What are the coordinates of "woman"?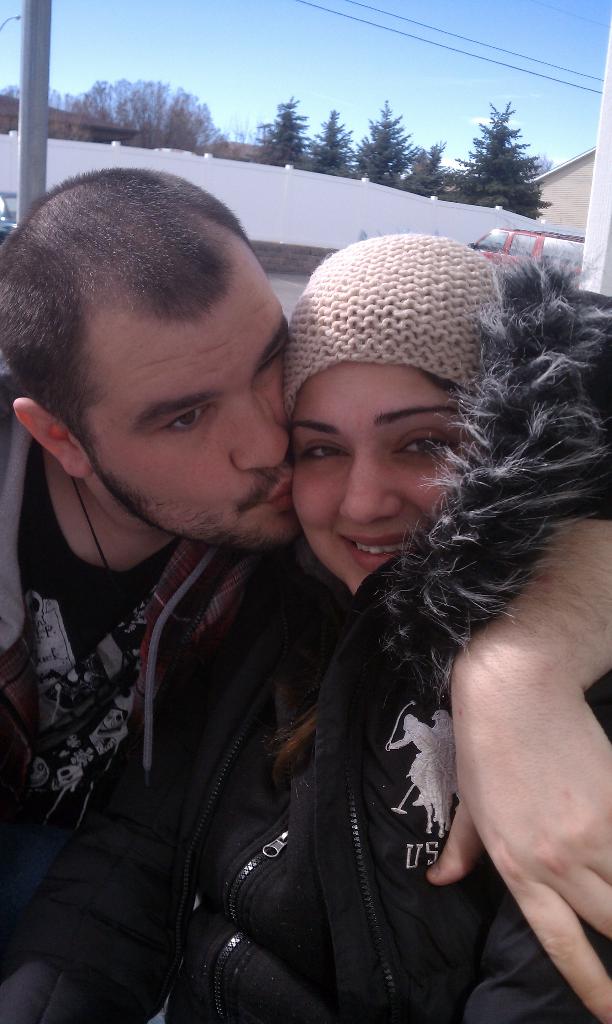
box(109, 212, 599, 1003).
